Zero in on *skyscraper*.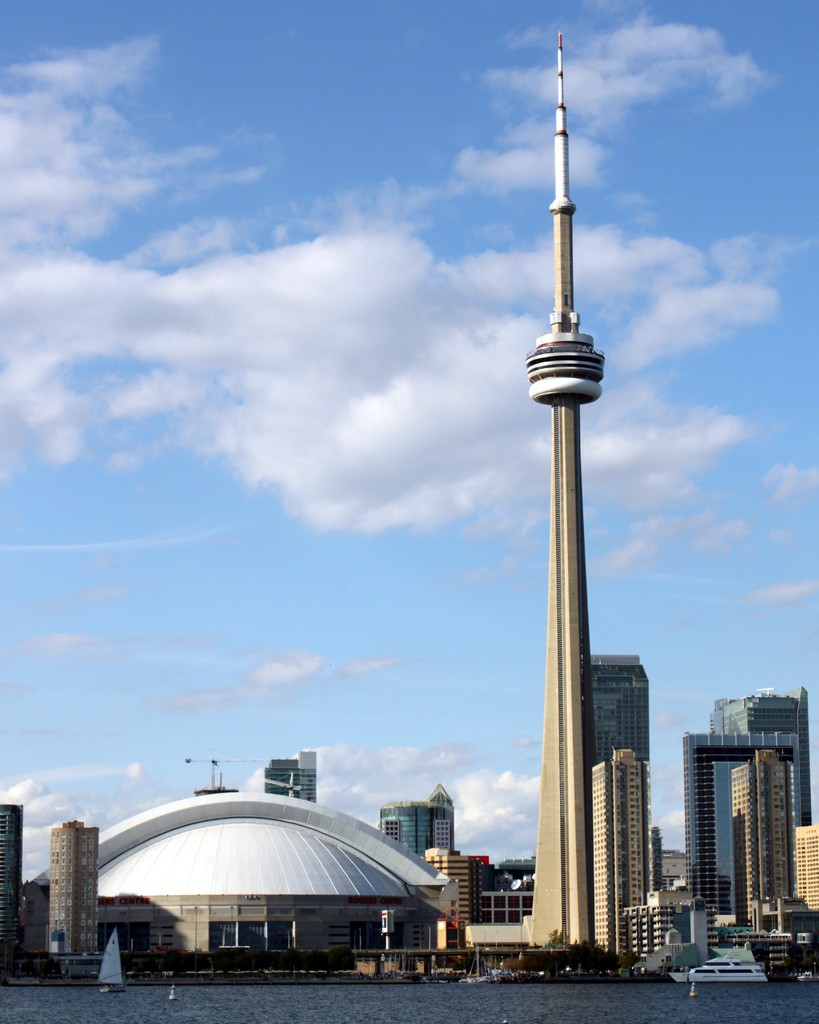
Zeroed in: [x1=524, y1=36, x2=608, y2=947].
